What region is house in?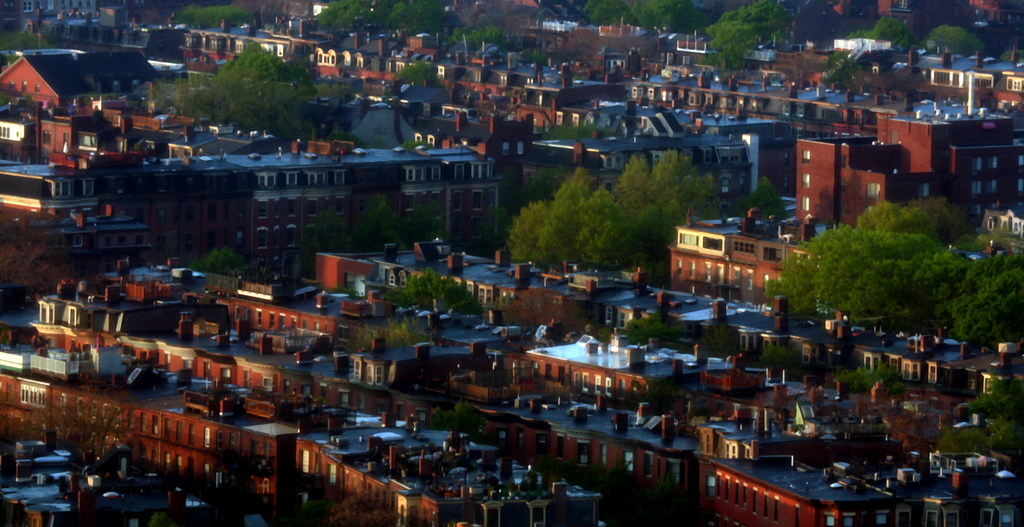
(364,147,450,234).
